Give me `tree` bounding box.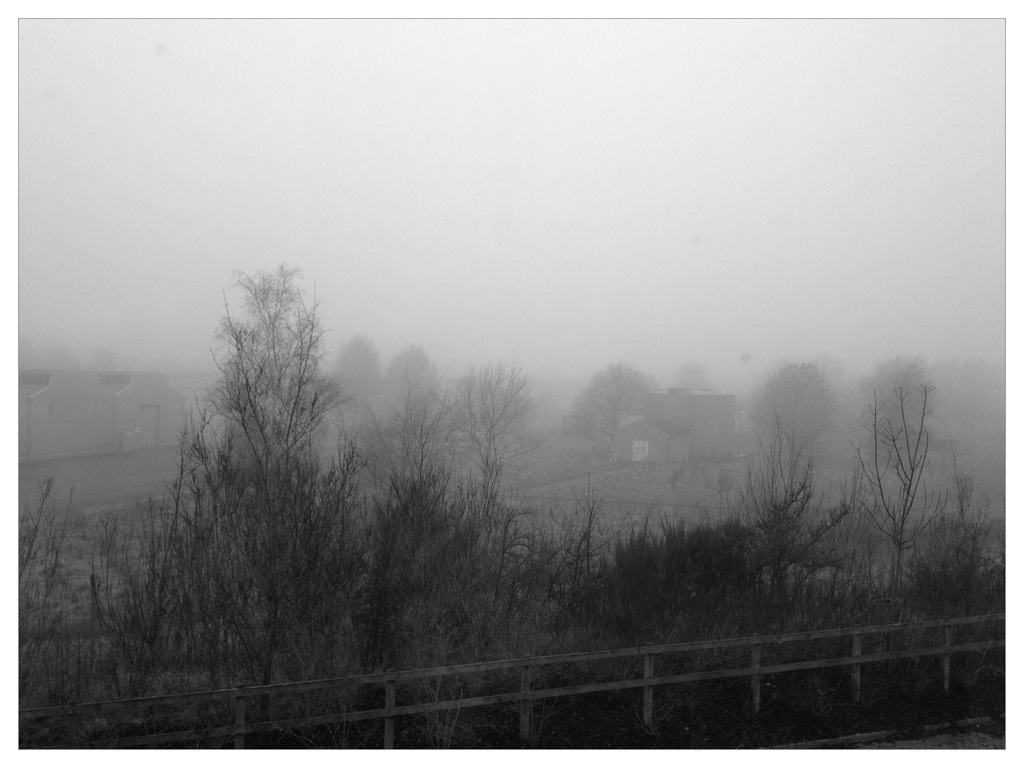
740:405:859:630.
